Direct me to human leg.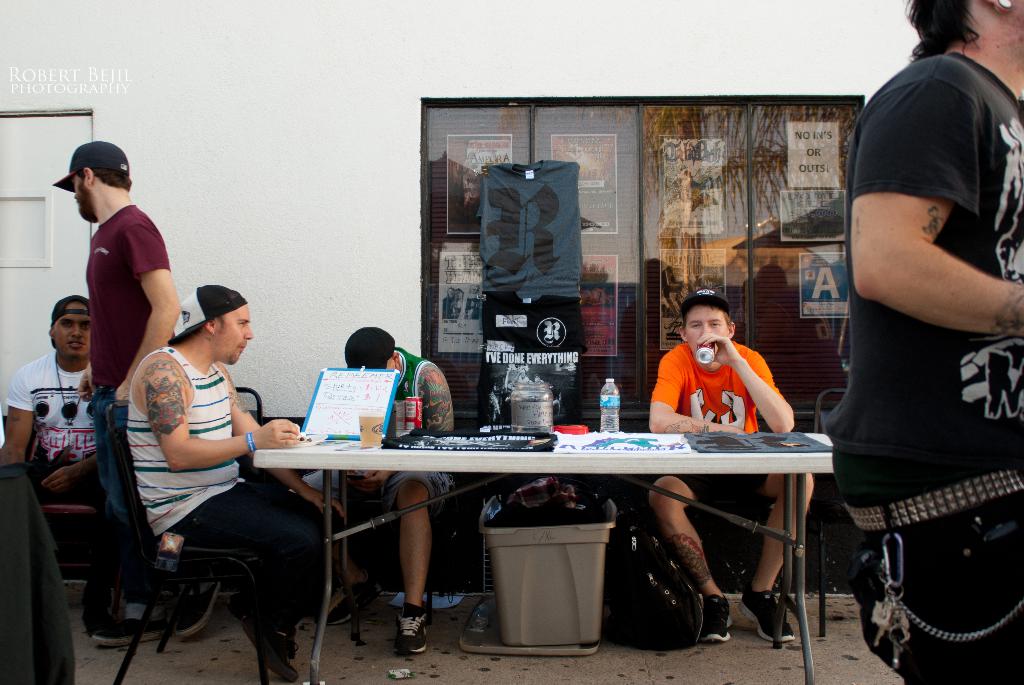
Direction: [394, 480, 430, 656].
